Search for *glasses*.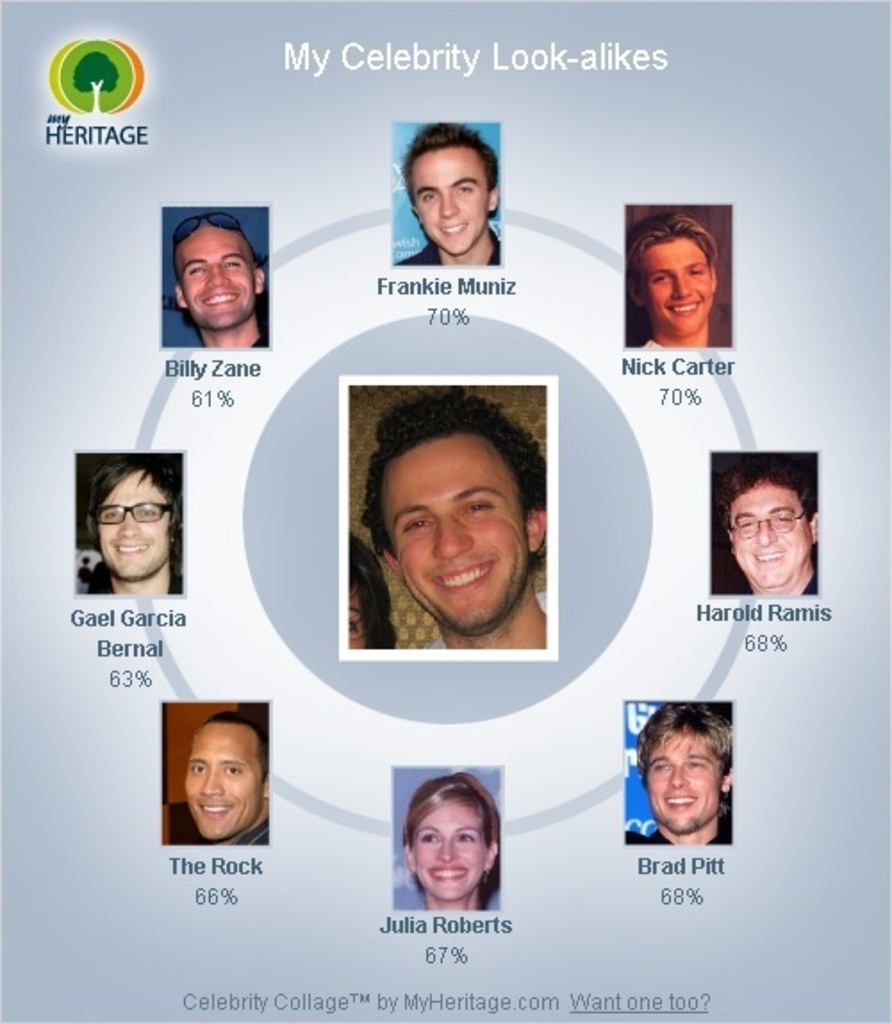
Found at box=[86, 500, 169, 526].
